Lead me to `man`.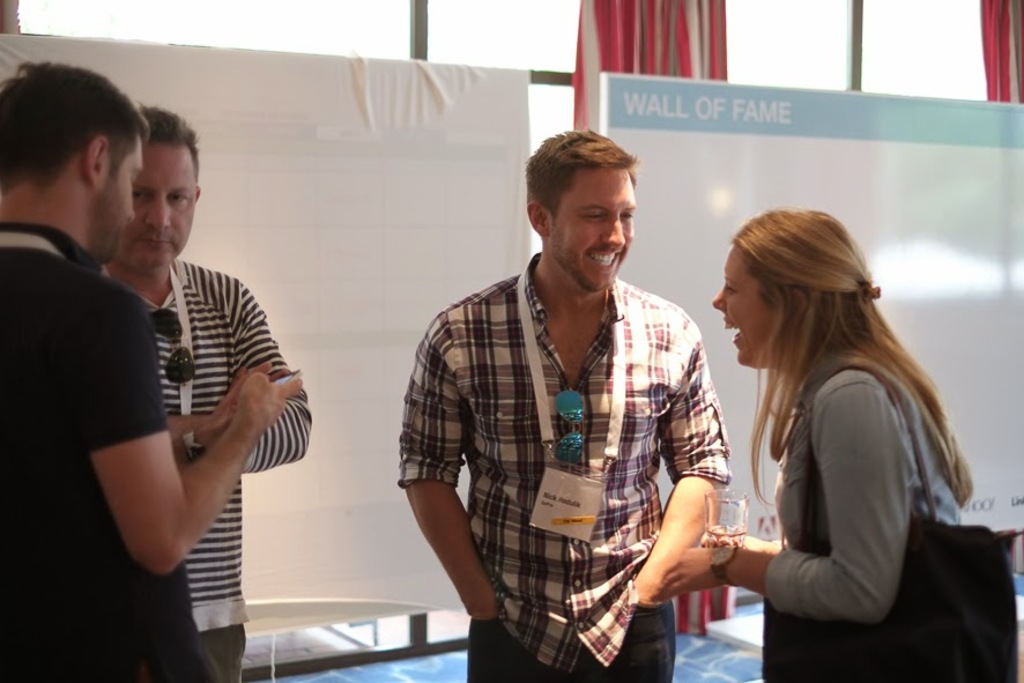
Lead to 98, 105, 311, 682.
